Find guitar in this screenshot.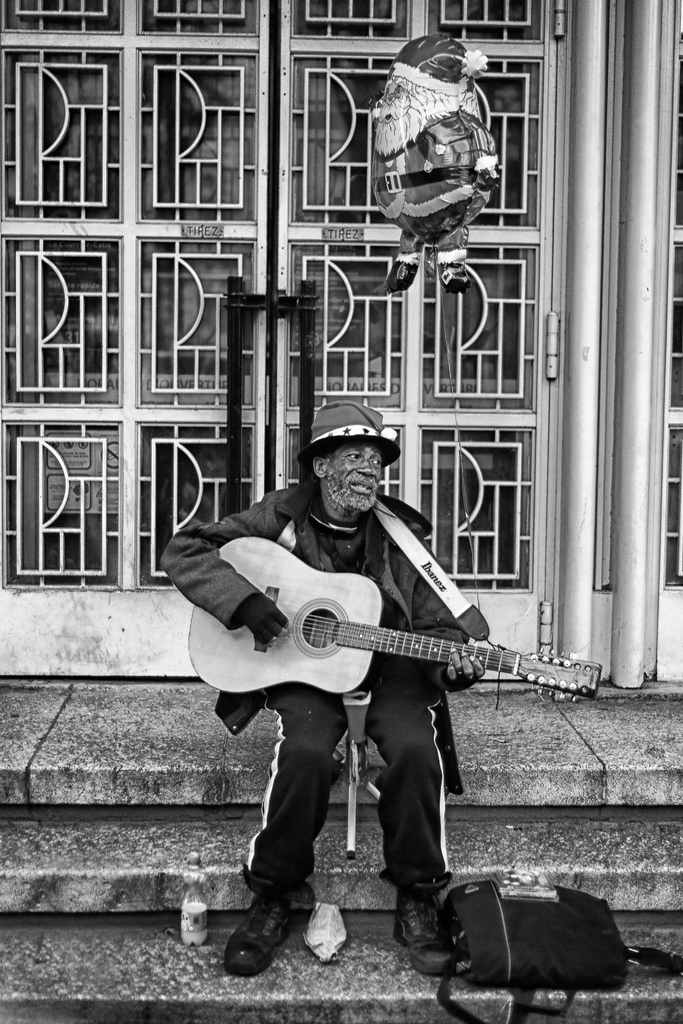
The bounding box for guitar is locate(179, 525, 611, 723).
